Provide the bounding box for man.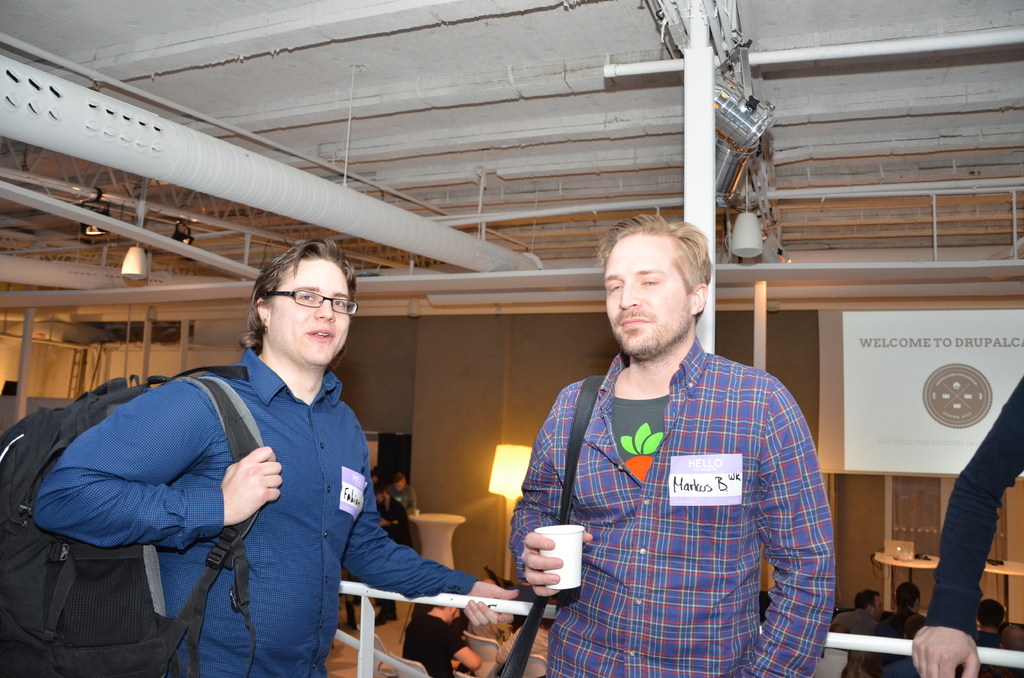
{"left": 392, "top": 463, "right": 421, "bottom": 515}.
